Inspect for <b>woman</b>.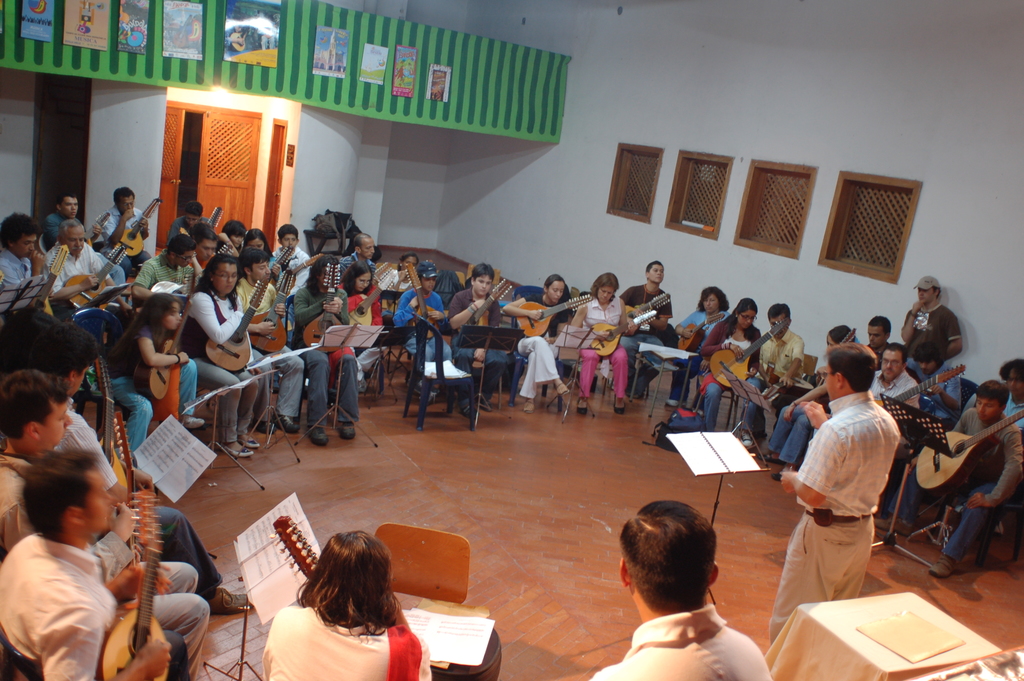
Inspection: 500/272/577/407.
